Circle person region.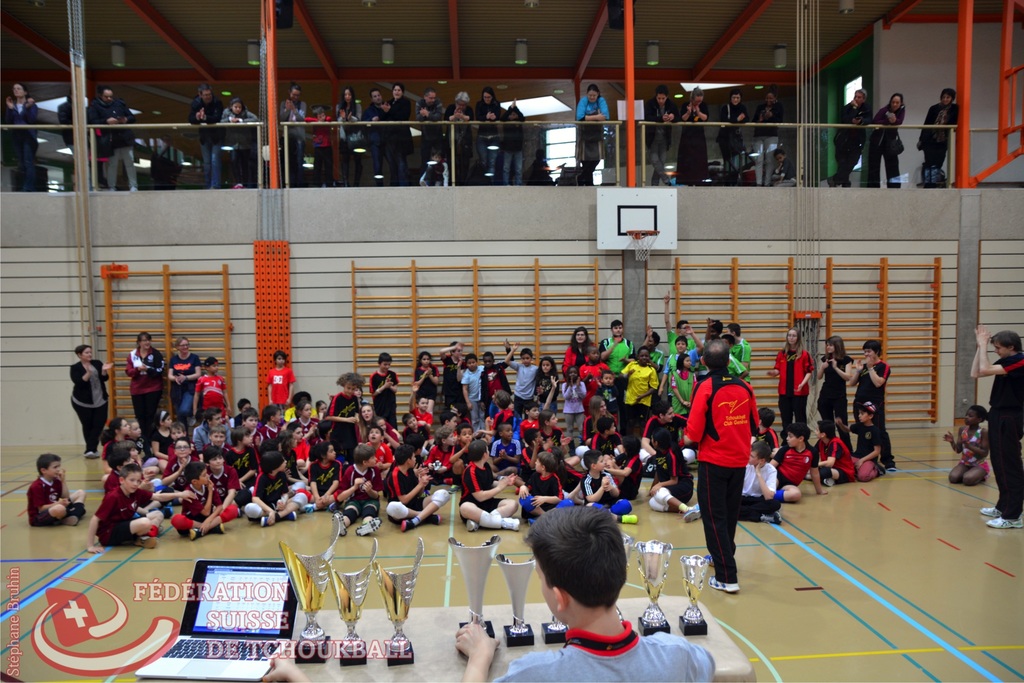
Region: box=[242, 441, 303, 501].
